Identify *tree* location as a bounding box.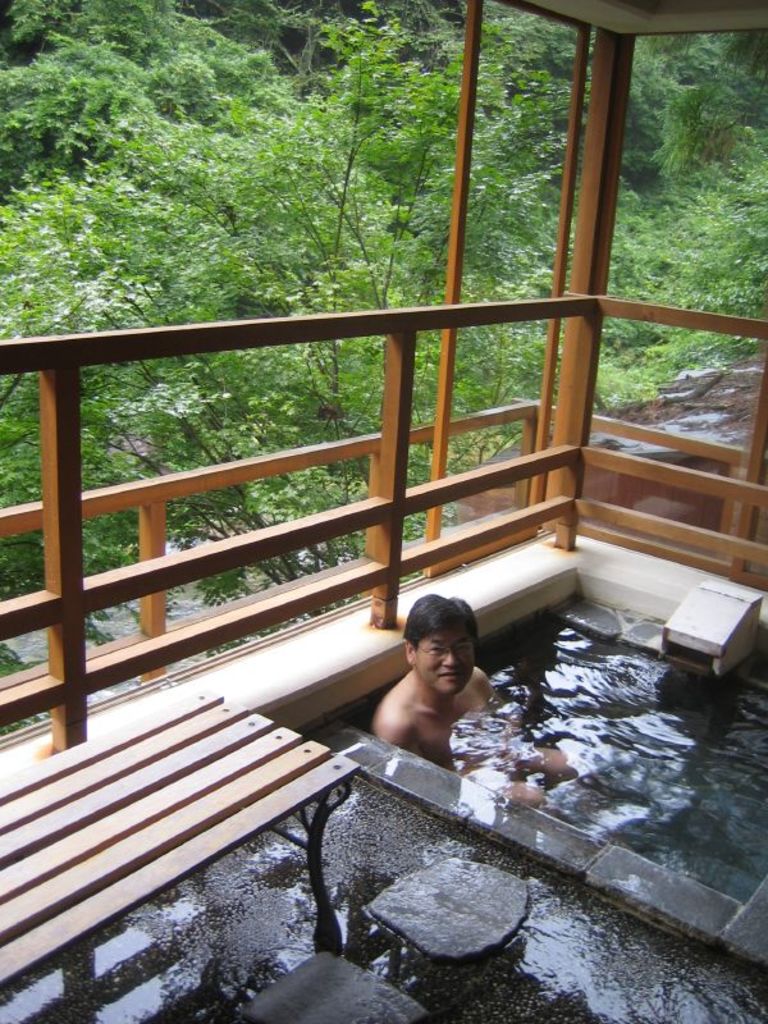
region(0, 19, 767, 886).
